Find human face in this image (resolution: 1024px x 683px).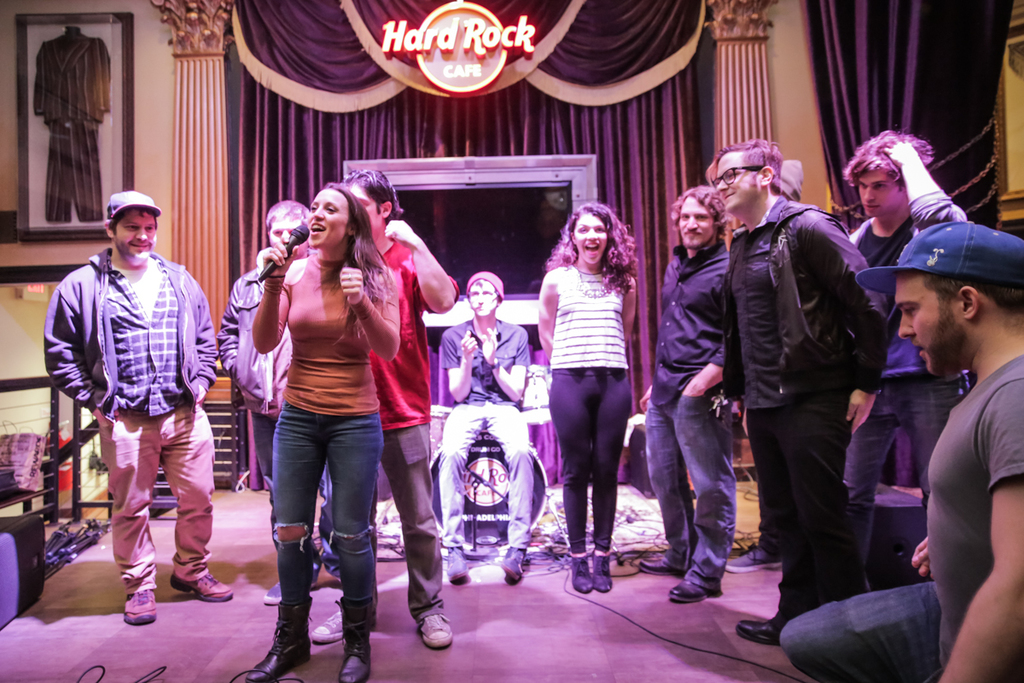
{"left": 302, "top": 190, "right": 350, "bottom": 249}.
